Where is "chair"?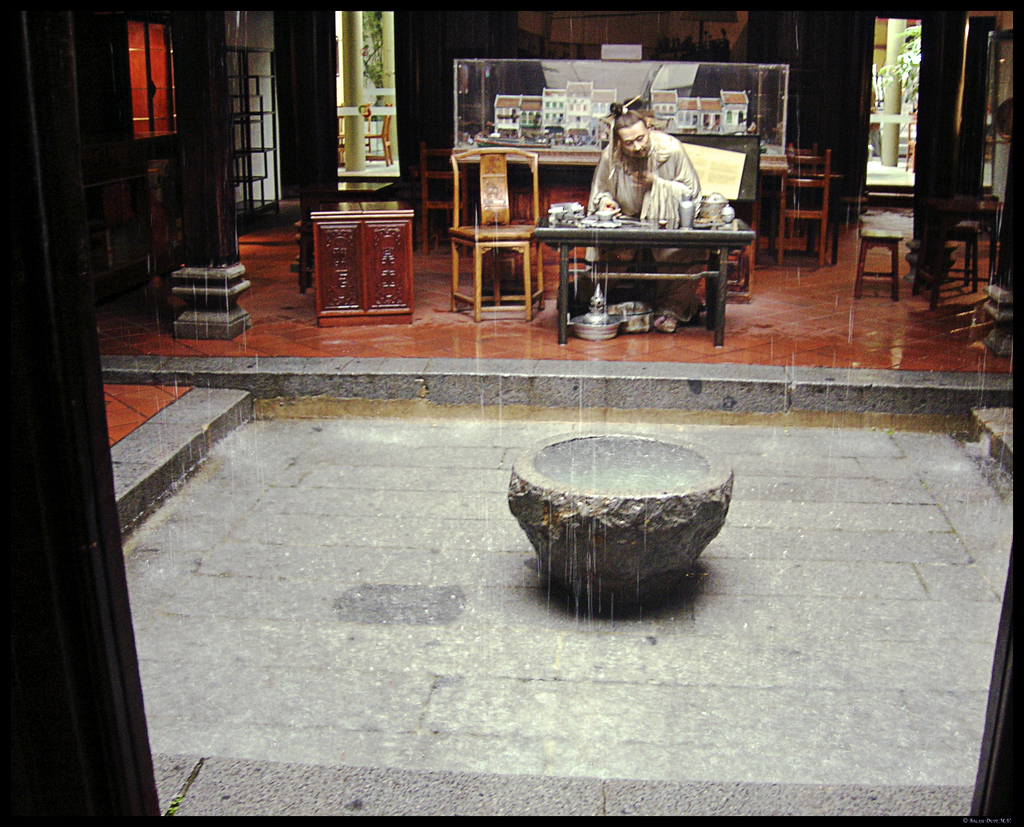
442:147:543:326.
